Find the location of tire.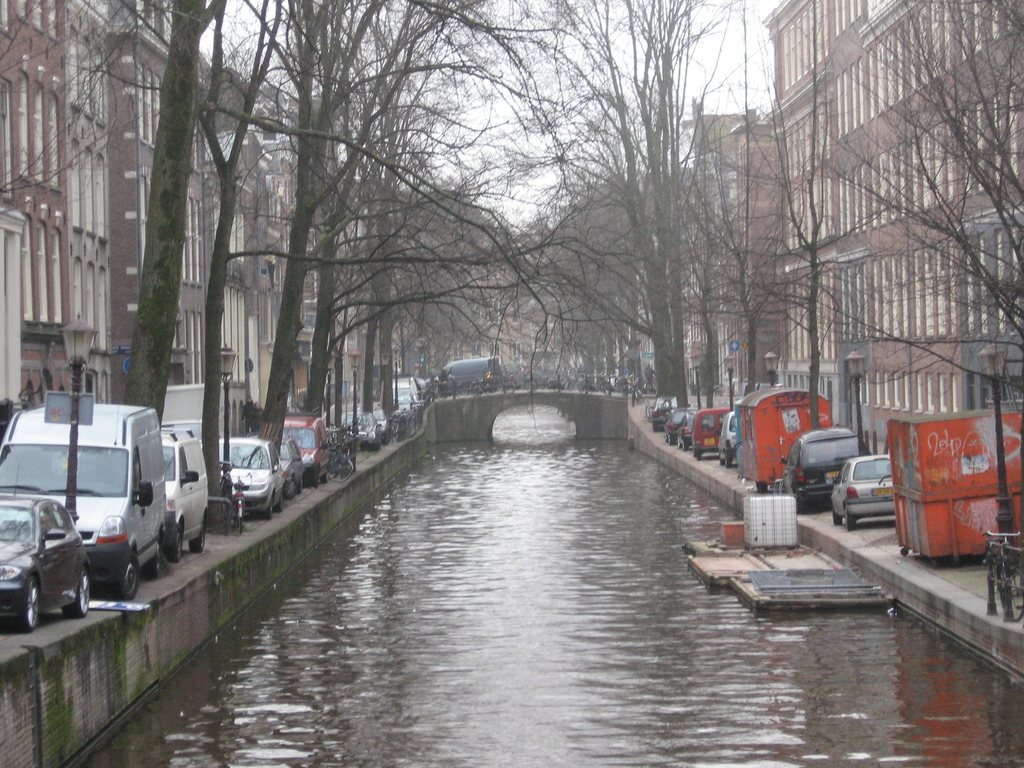
Location: x1=676, y1=440, x2=682, y2=446.
